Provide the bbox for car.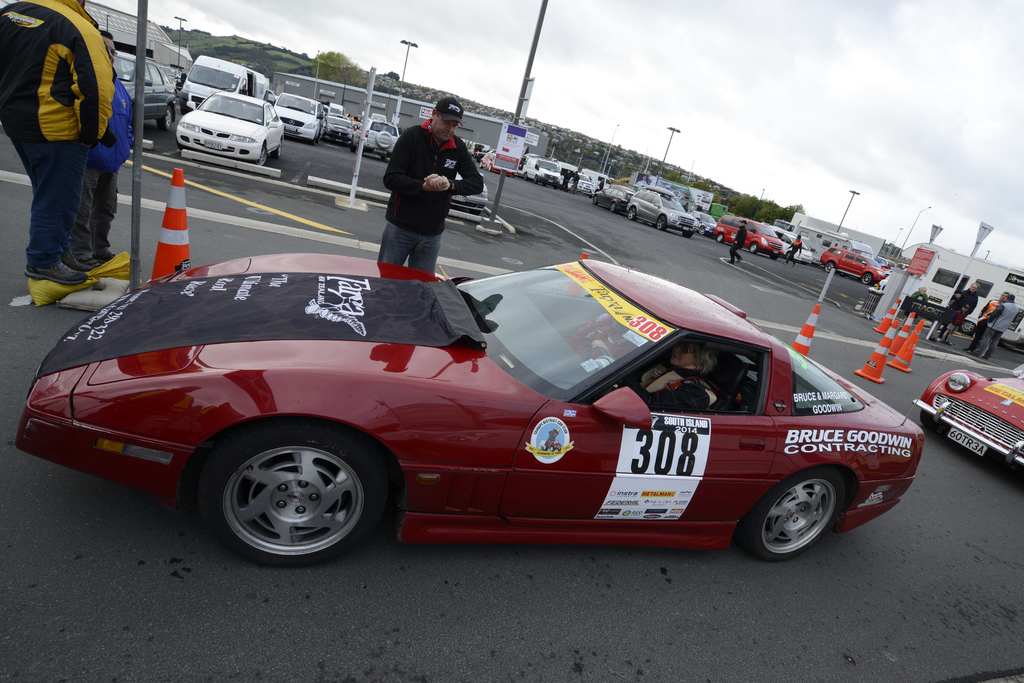
{"x1": 872, "y1": 254, "x2": 895, "y2": 273}.
